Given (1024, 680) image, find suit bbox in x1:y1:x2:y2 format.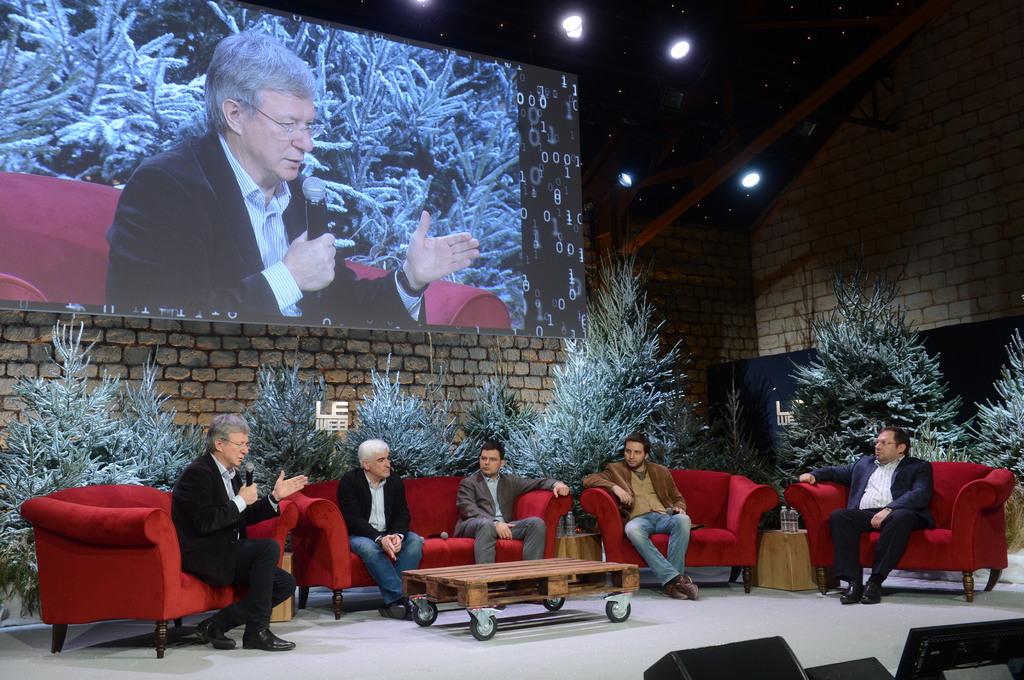
335:468:409:544.
